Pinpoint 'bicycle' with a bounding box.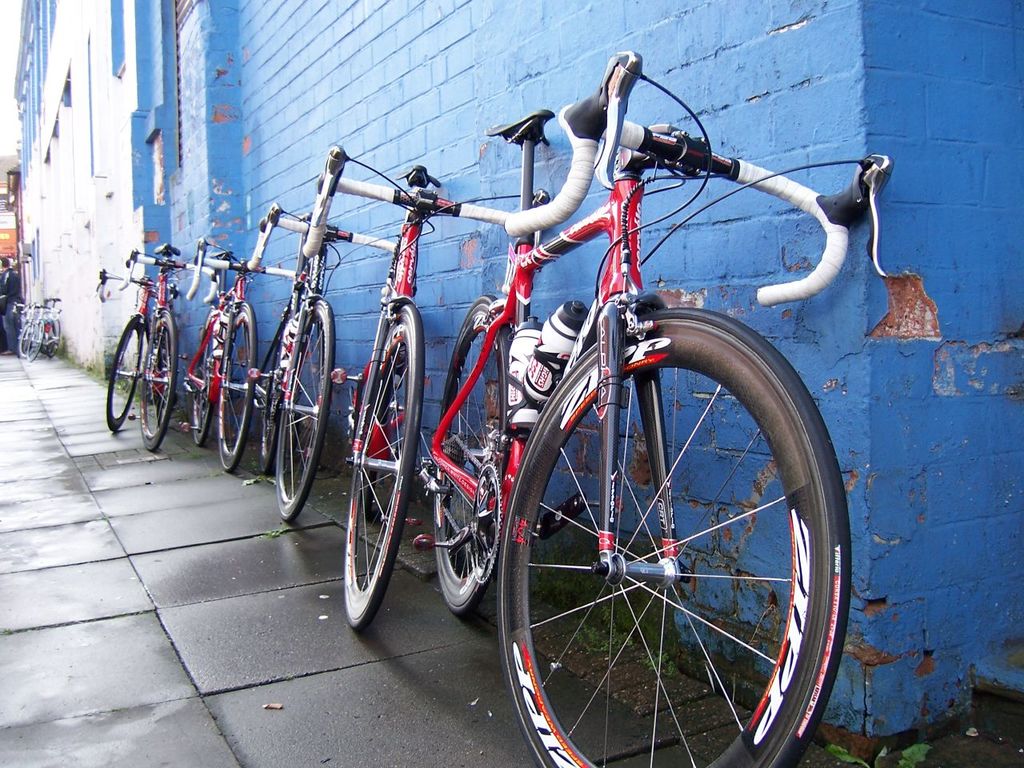
14,298,56,360.
